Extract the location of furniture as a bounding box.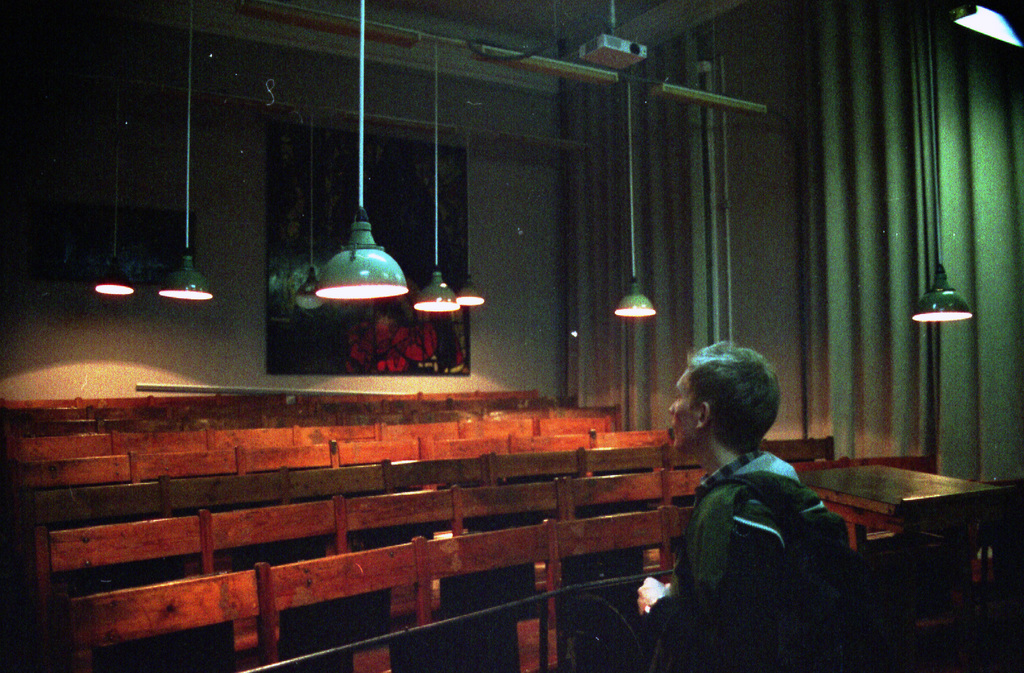
x1=791, y1=464, x2=1014, y2=562.
